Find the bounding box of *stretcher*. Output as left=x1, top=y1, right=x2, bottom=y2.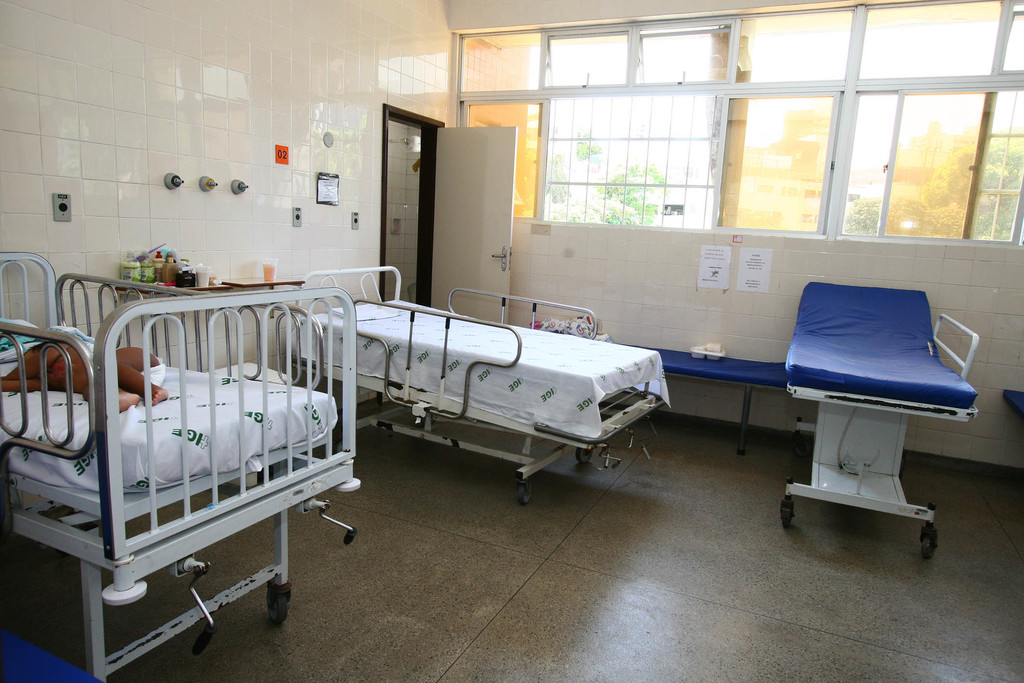
left=778, top=282, right=978, bottom=552.
